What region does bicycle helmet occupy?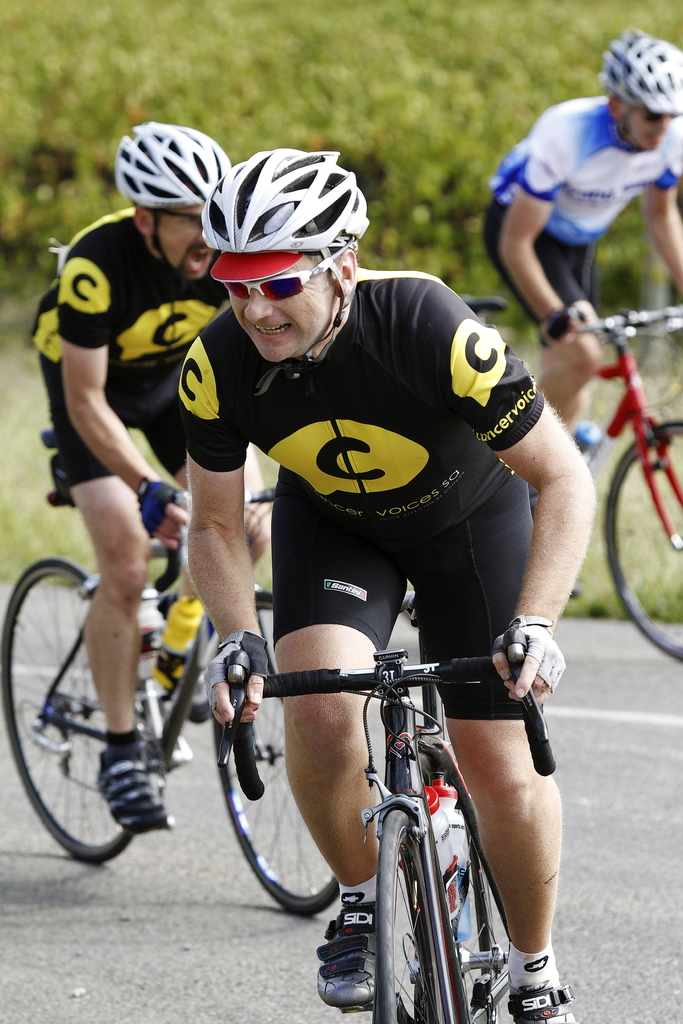
box(598, 24, 682, 125).
